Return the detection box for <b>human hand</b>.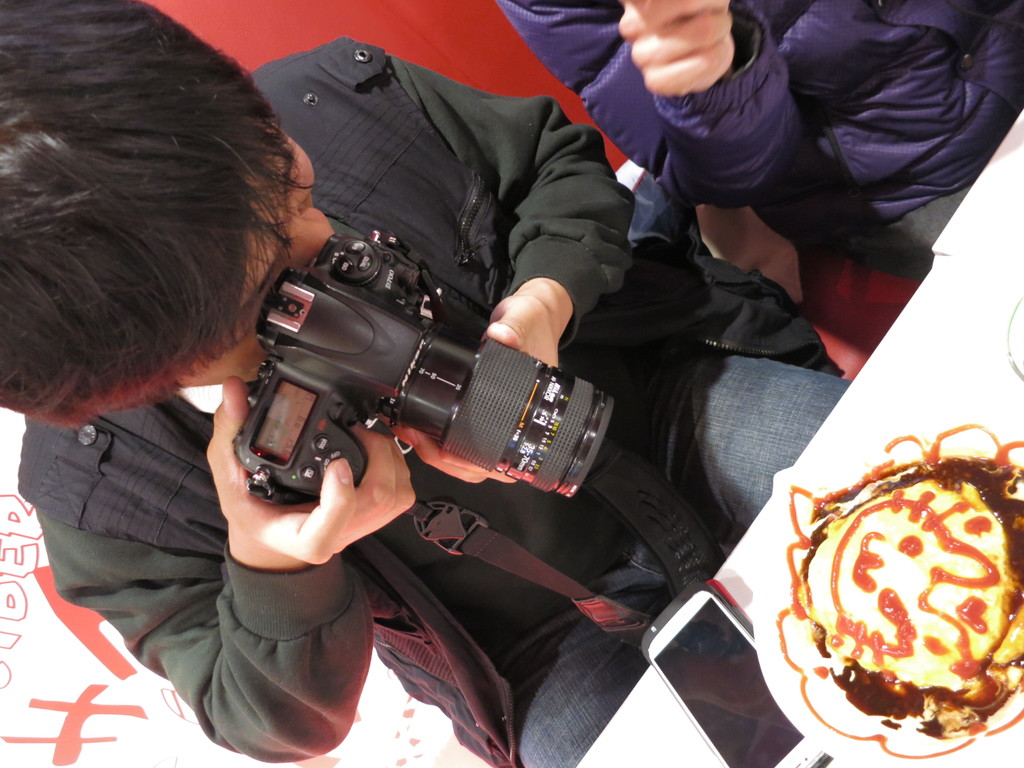
[left=618, top=0, right=737, bottom=99].
